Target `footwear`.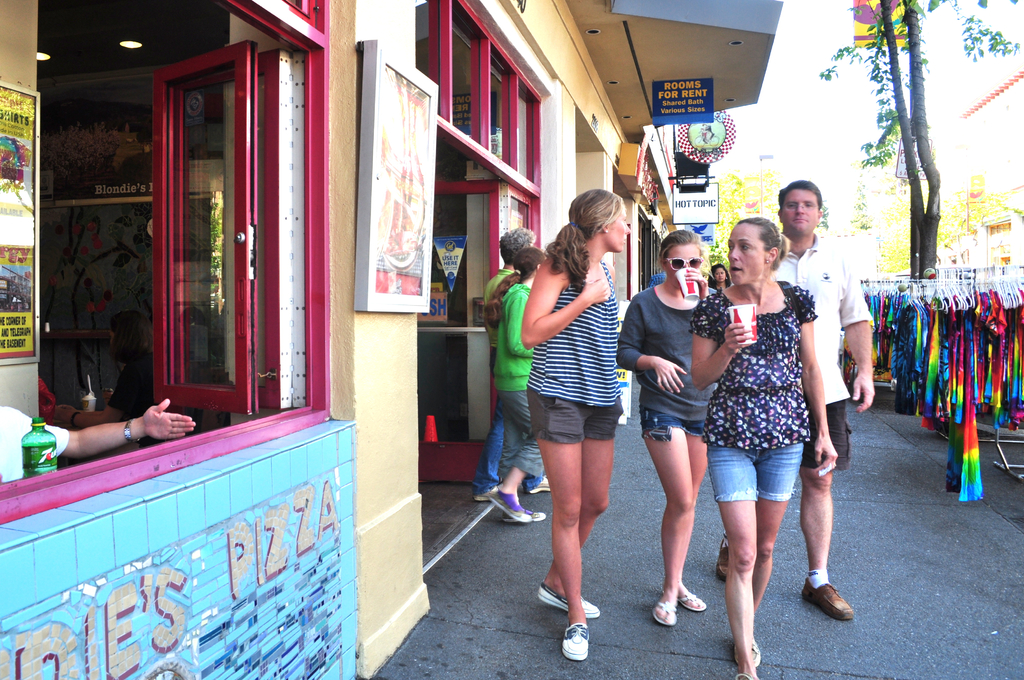
Target region: Rect(530, 474, 551, 492).
